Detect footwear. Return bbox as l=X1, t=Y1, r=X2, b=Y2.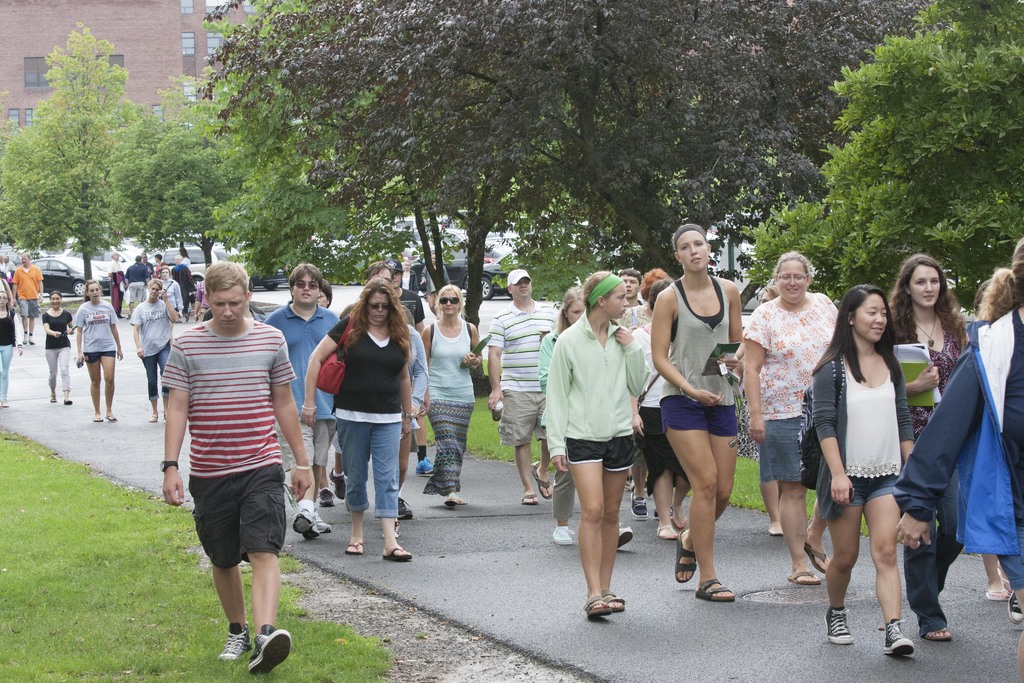
l=828, t=607, r=852, b=645.
